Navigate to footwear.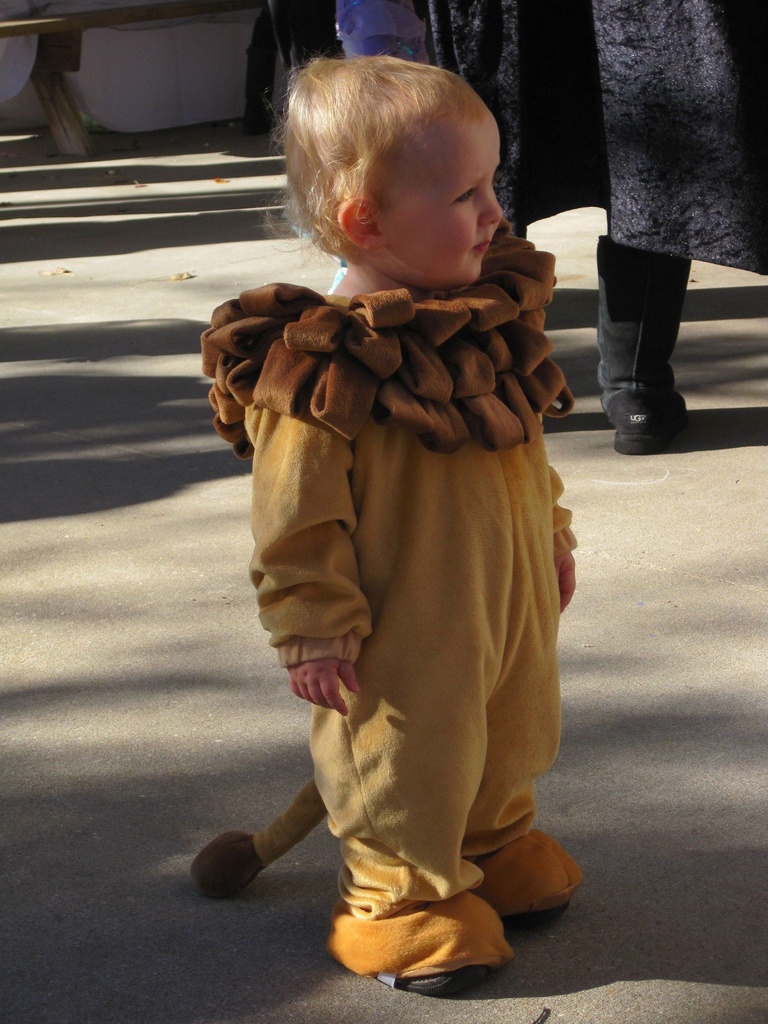
Navigation target: detection(323, 263, 348, 291).
